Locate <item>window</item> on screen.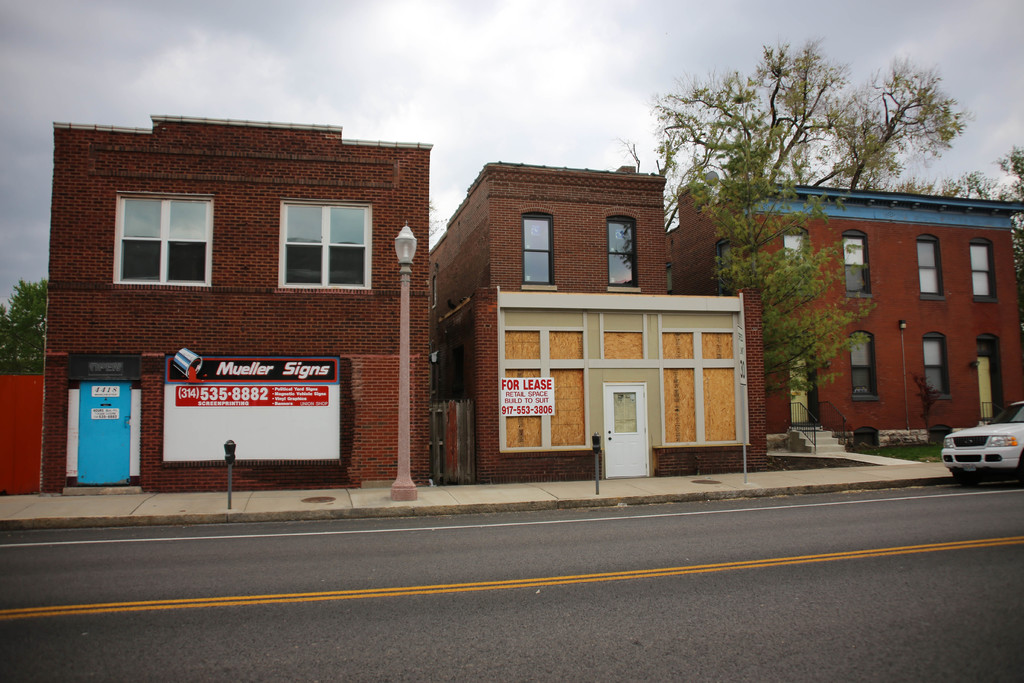
On screen at (left=508, top=321, right=588, bottom=451).
